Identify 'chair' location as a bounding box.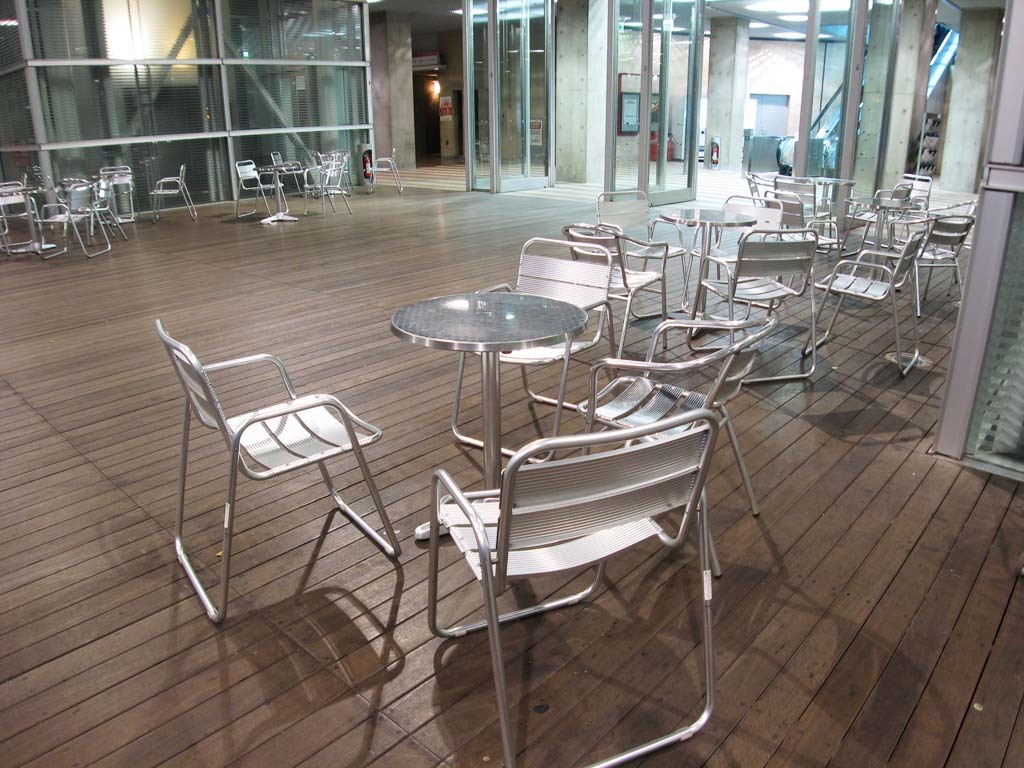
<box>915,195,979,316</box>.
